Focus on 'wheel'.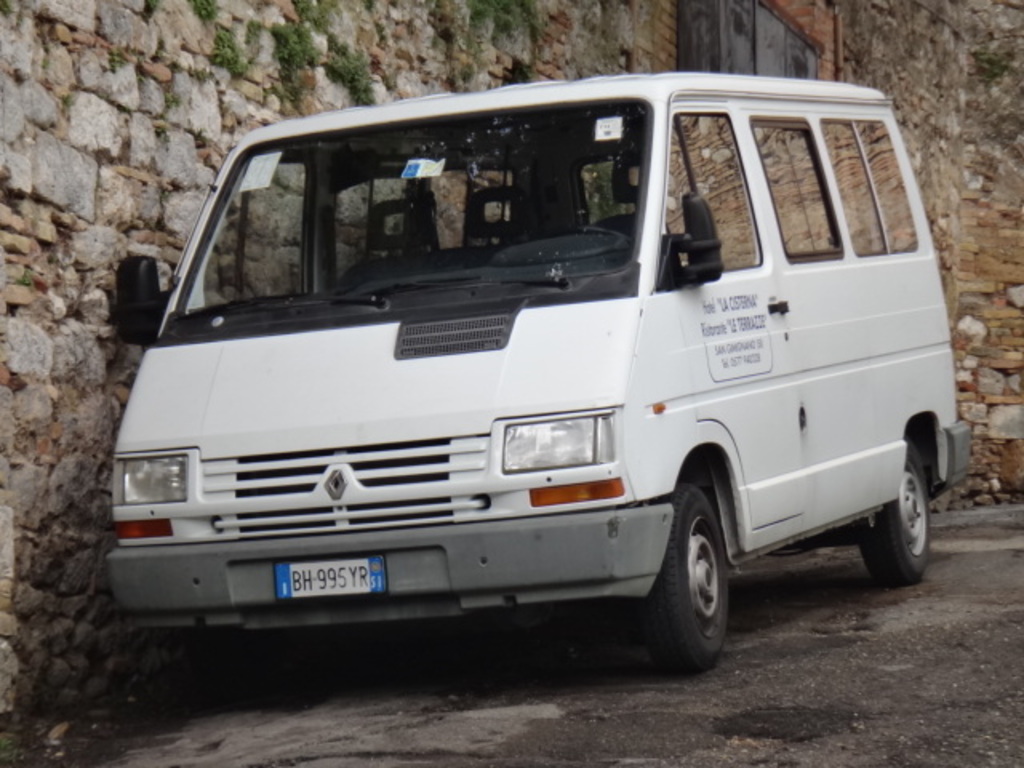
Focused at Rect(861, 440, 931, 587).
